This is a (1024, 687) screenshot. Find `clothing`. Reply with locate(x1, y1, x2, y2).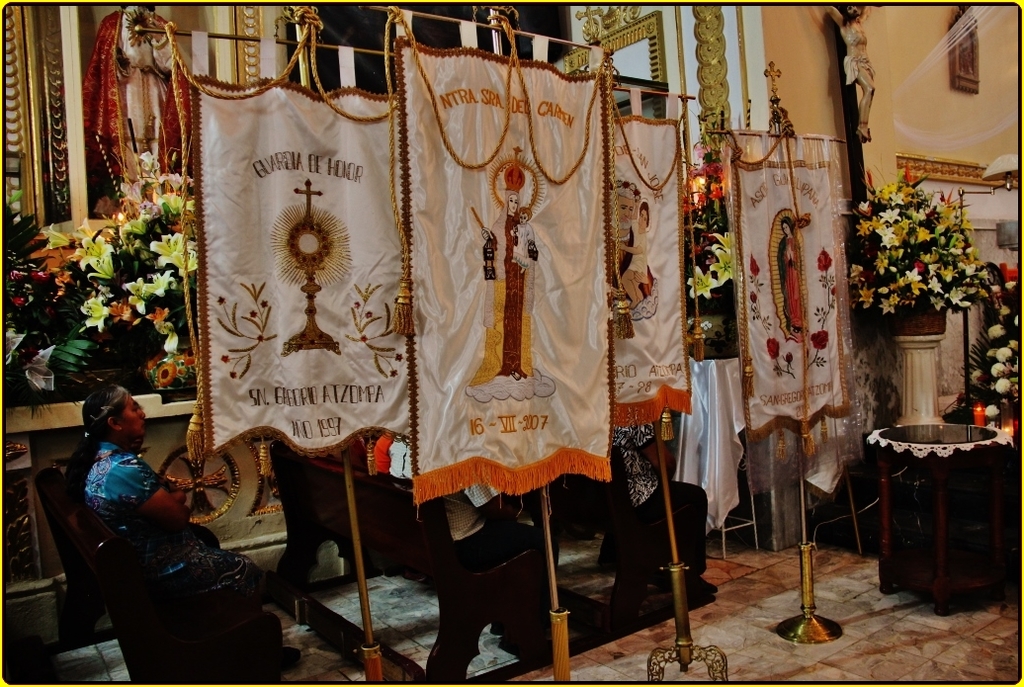
locate(92, 431, 308, 686).
